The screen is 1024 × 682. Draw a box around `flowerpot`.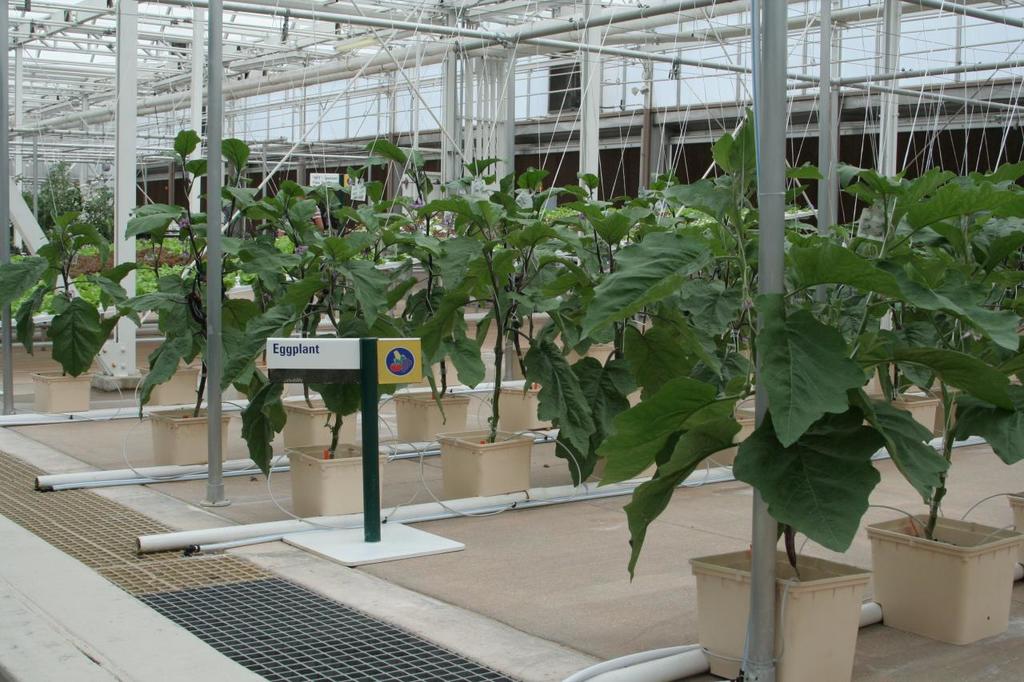
[left=887, top=389, right=940, bottom=432].
